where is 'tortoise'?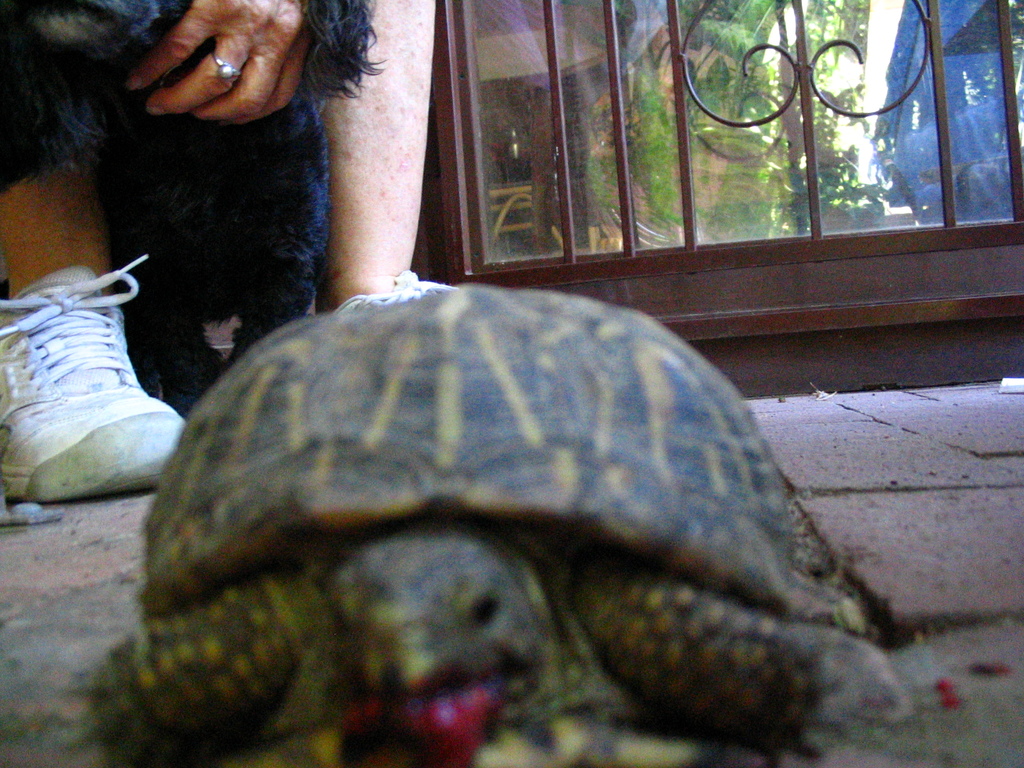
rect(88, 285, 906, 758).
